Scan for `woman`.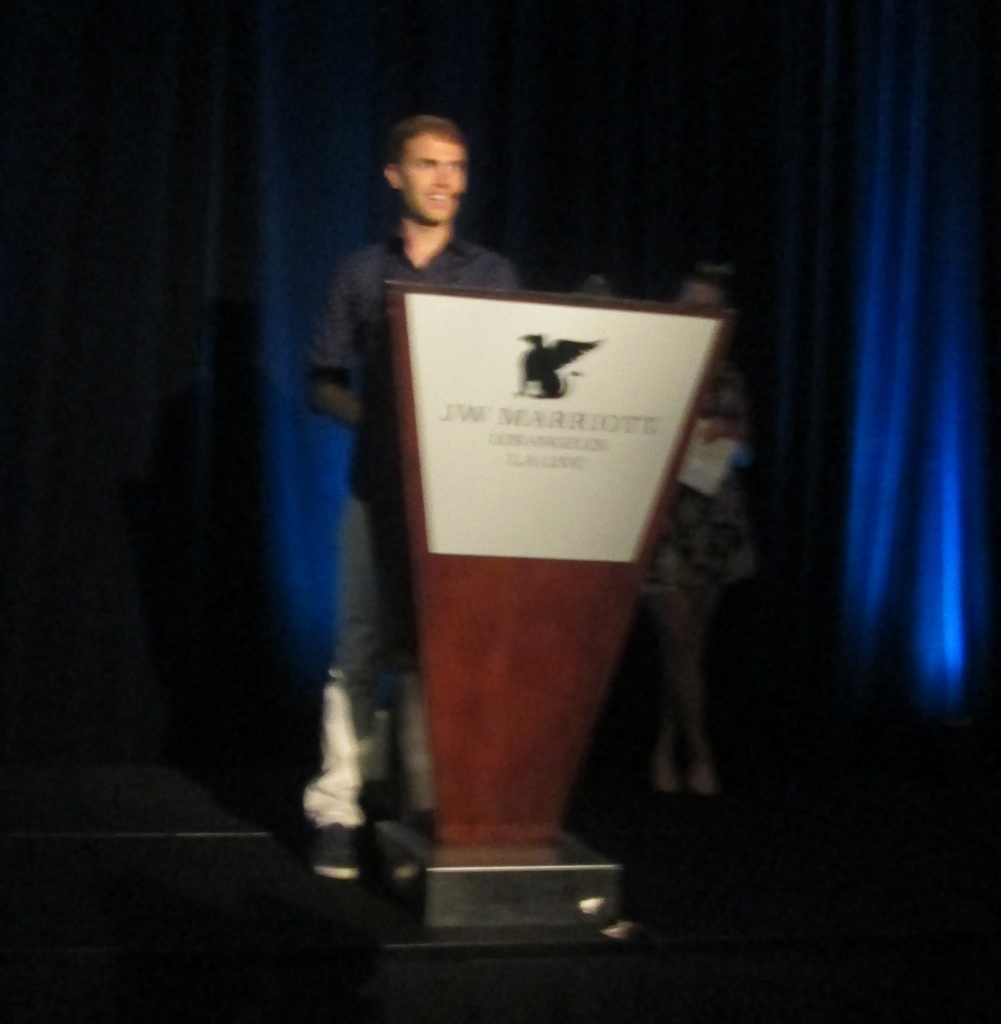
Scan result: bbox(637, 268, 758, 798).
